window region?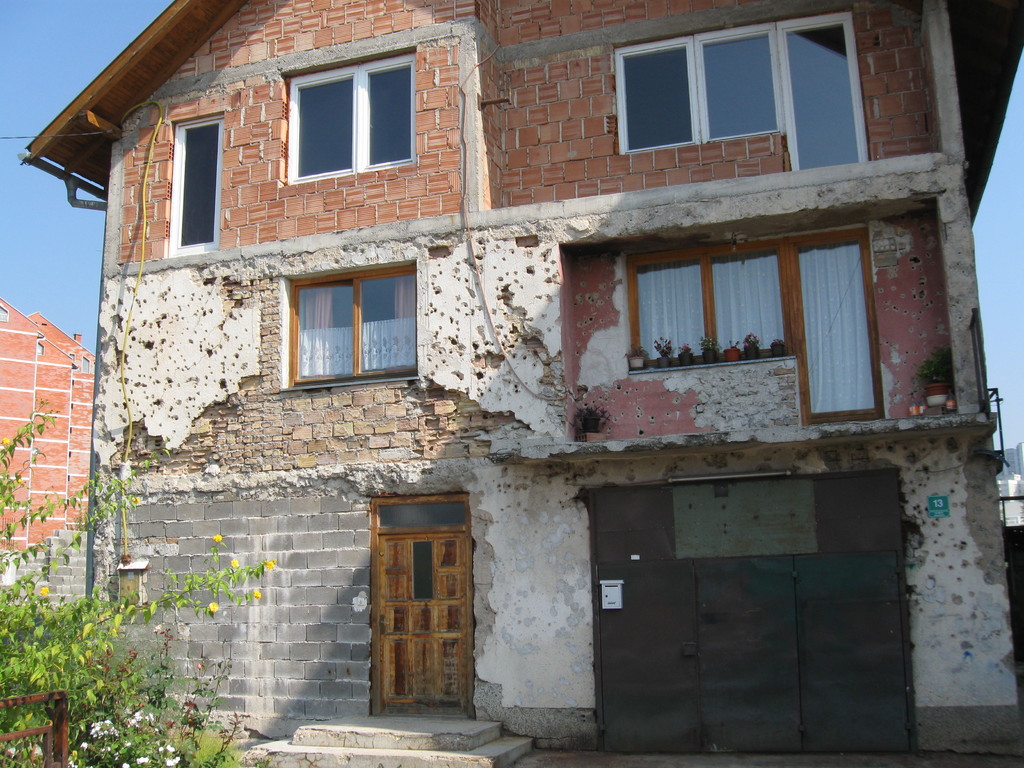
box=[614, 6, 872, 159]
